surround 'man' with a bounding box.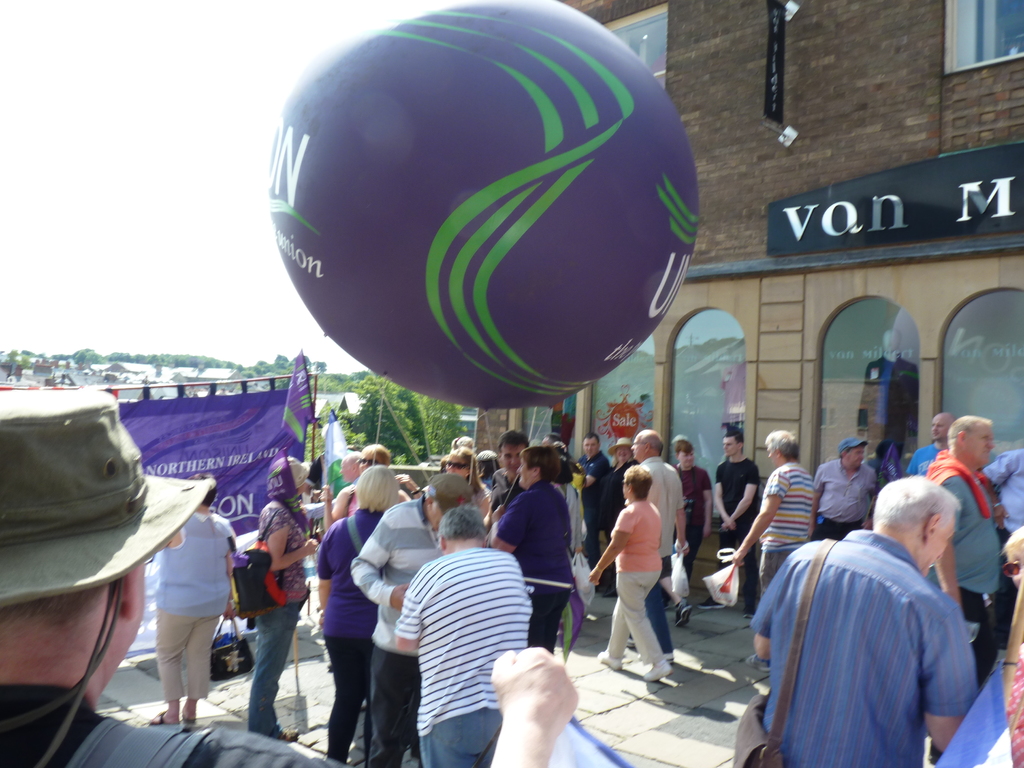
bbox=[481, 428, 529, 534].
